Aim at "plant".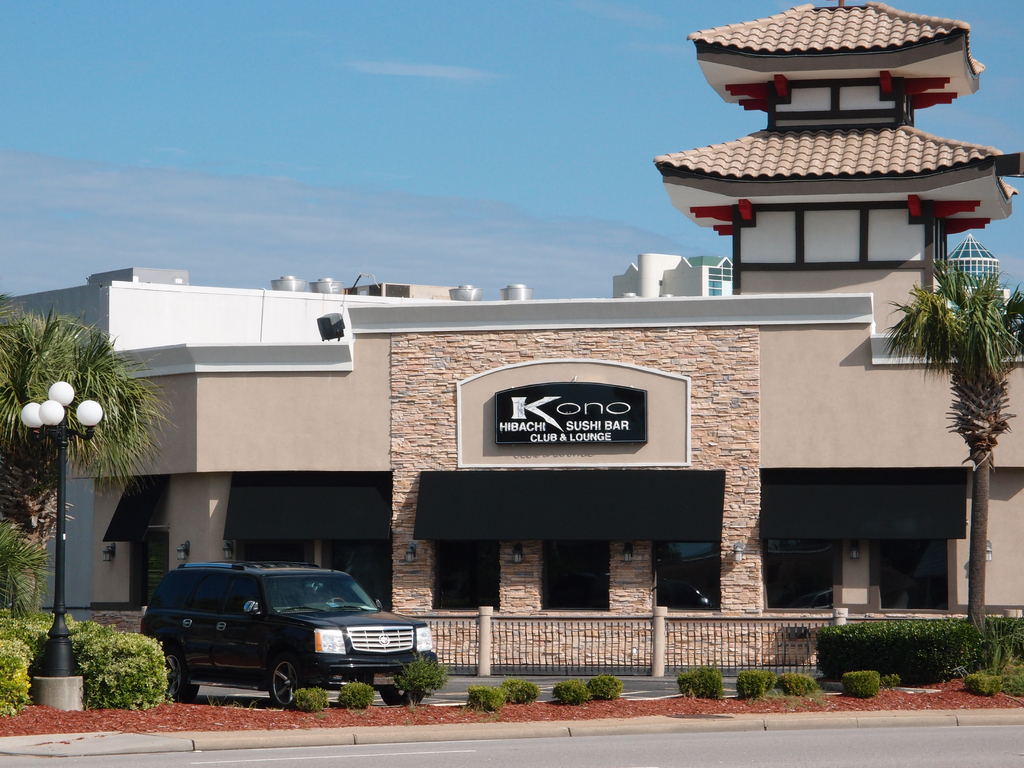
Aimed at <bbox>735, 673, 764, 696</bbox>.
